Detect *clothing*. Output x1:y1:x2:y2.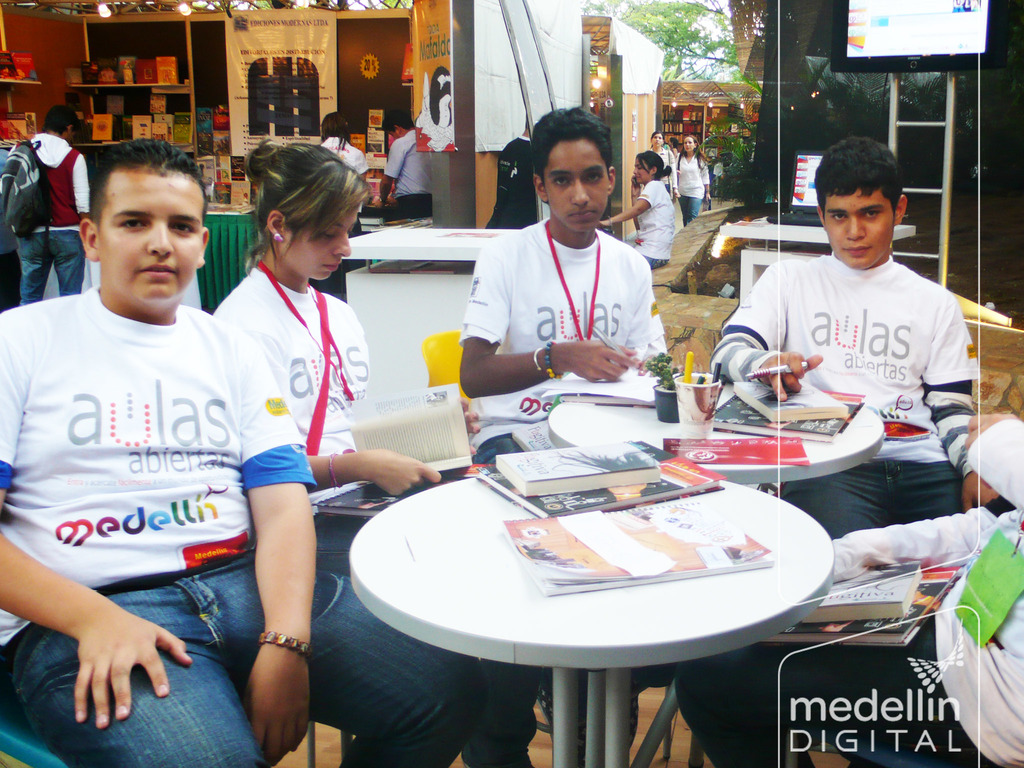
0:279:484:767.
